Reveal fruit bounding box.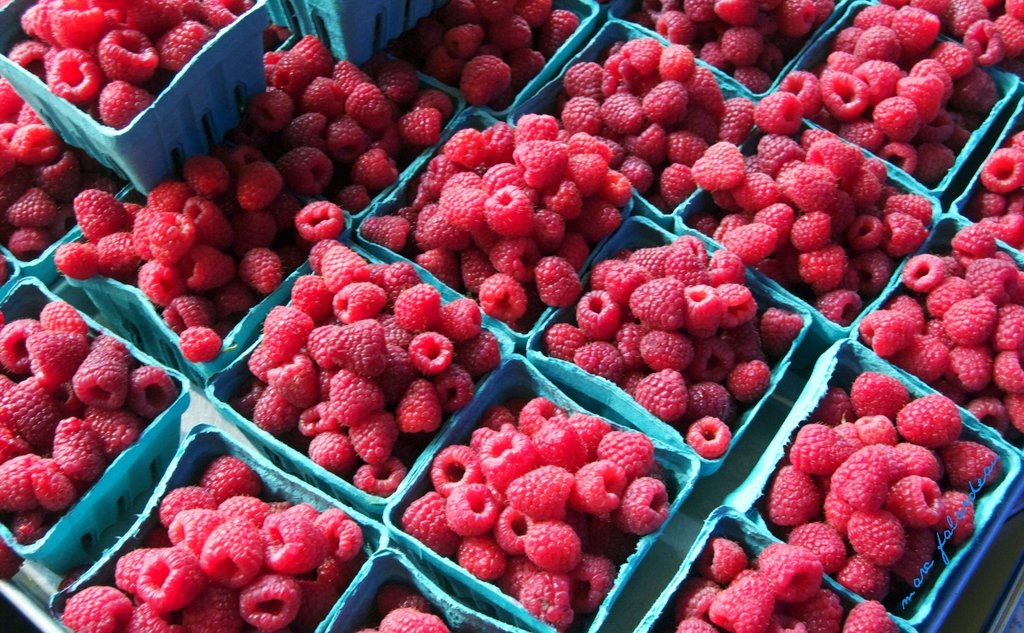
Revealed: box(372, 598, 444, 632).
